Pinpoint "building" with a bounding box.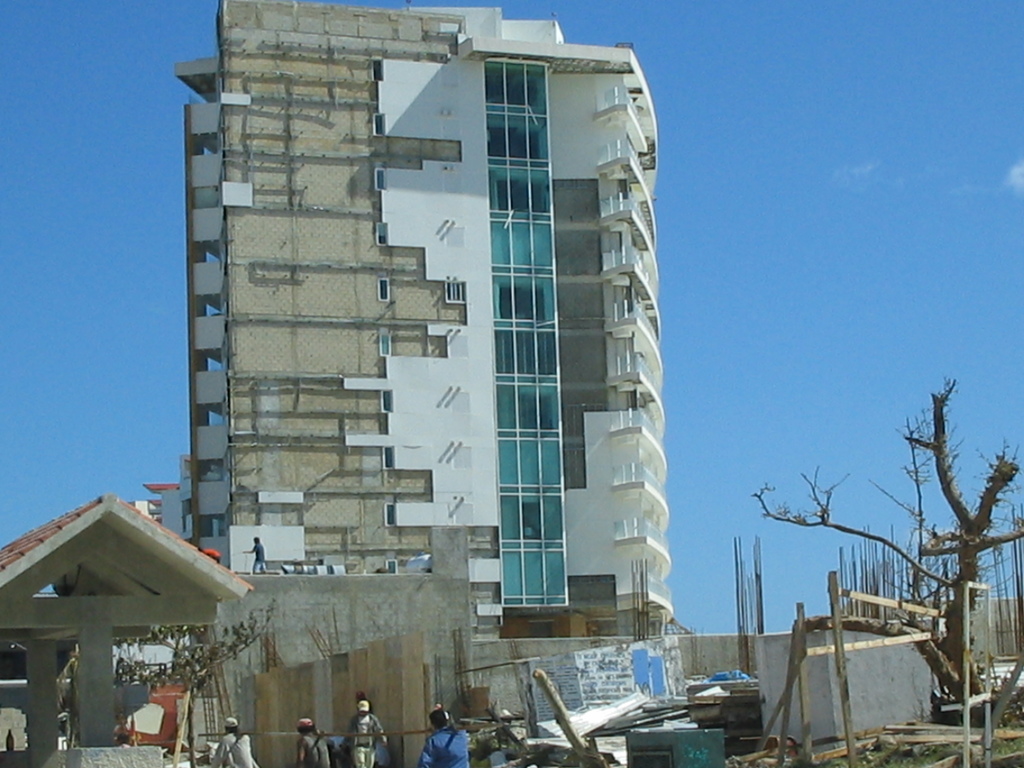
<box>0,498,471,767</box>.
